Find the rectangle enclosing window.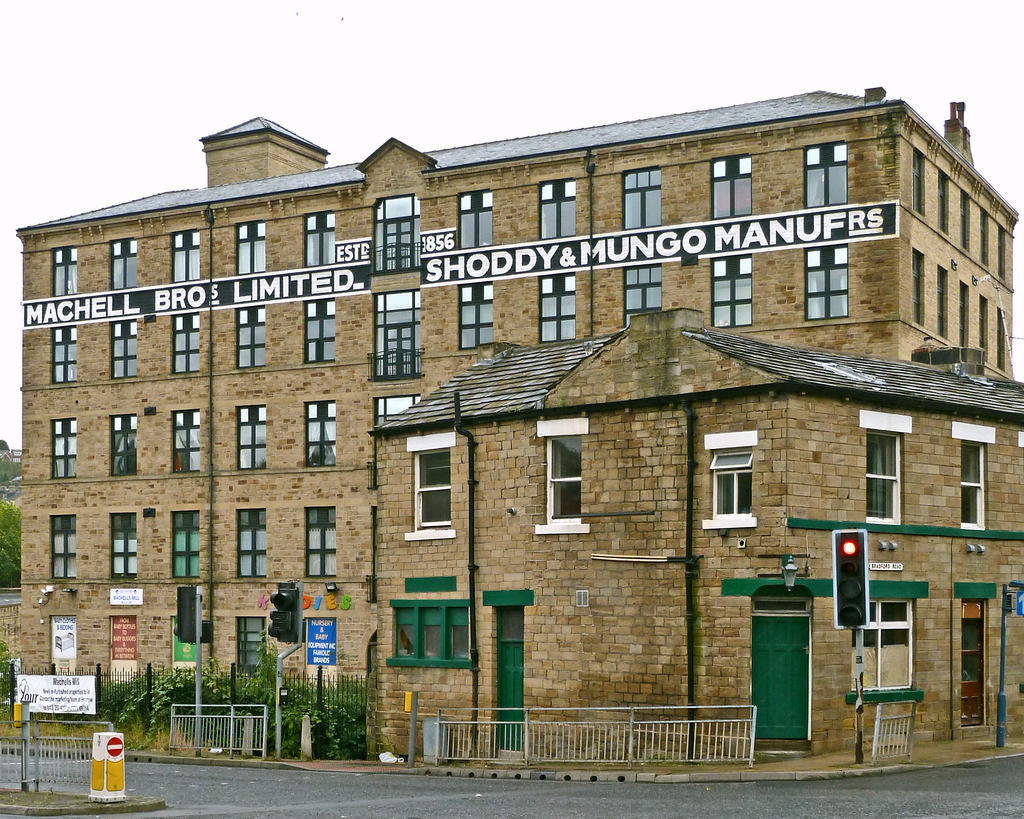
[left=108, top=511, right=140, bottom=575].
